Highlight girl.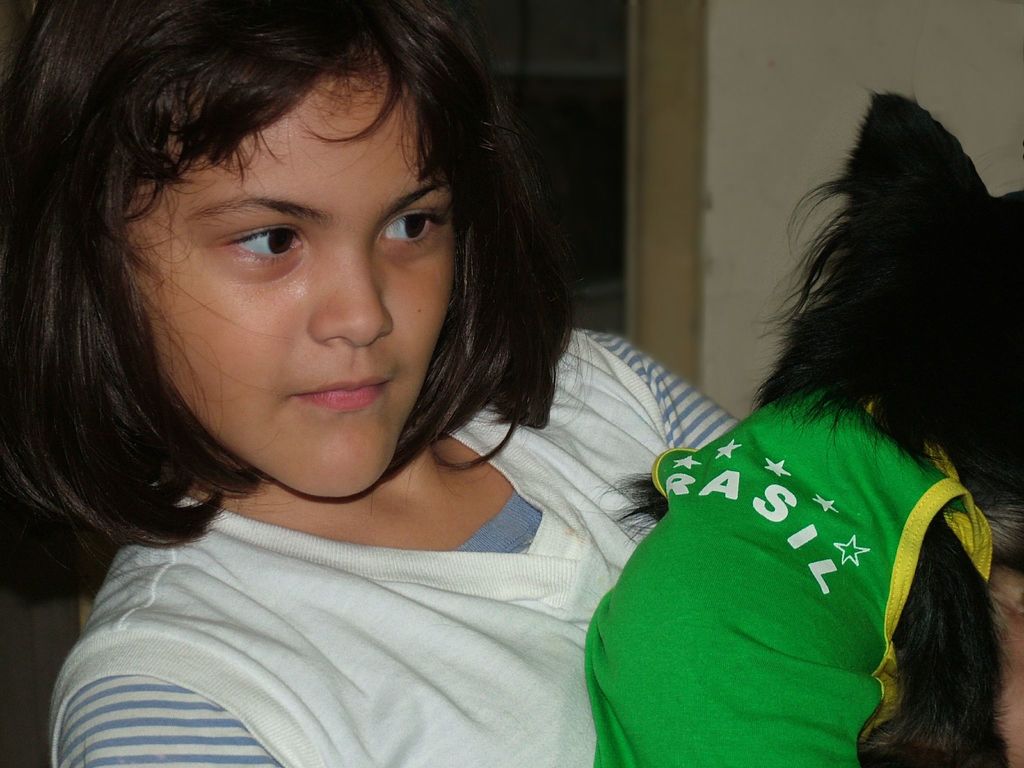
Highlighted region: rect(0, 0, 761, 767).
